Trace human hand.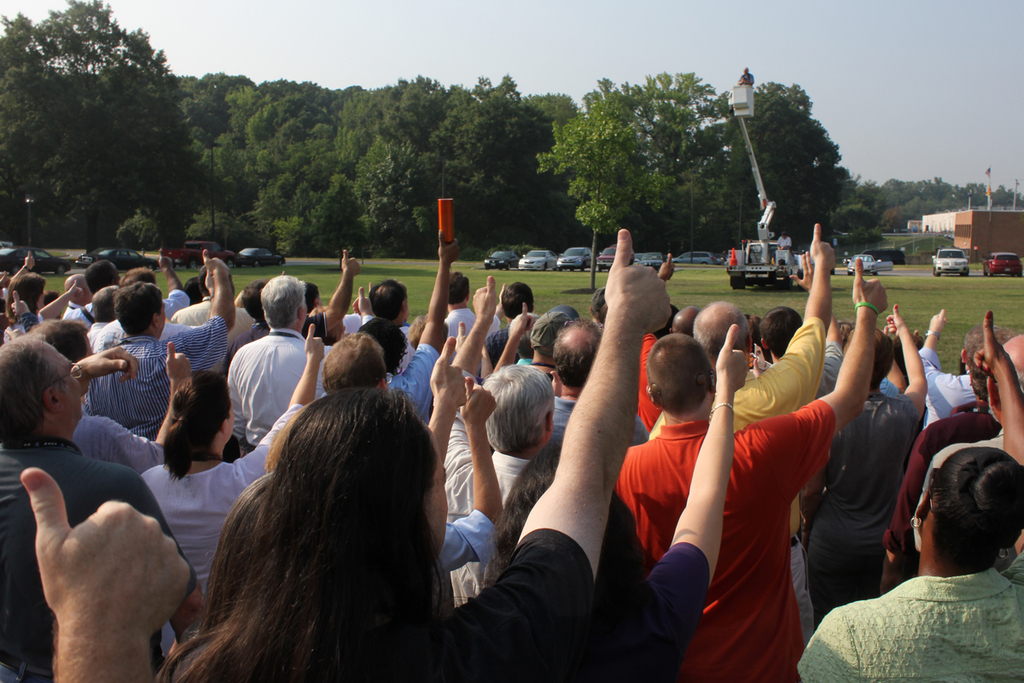
Traced to 455,320,470,353.
